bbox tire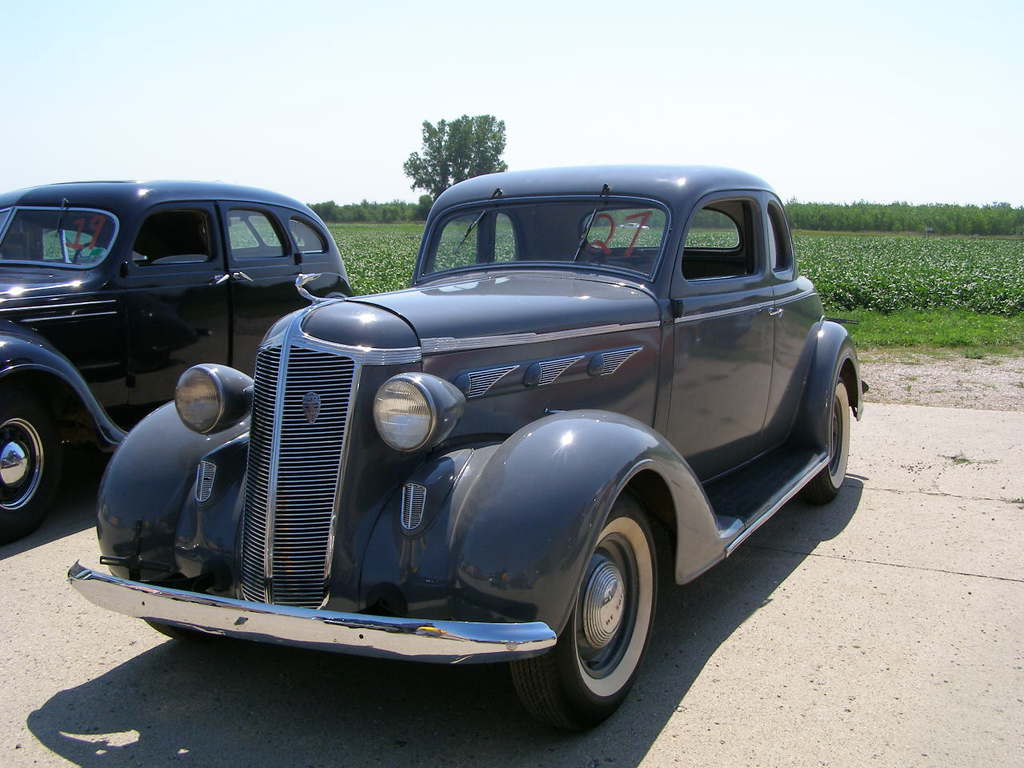
(x1=152, y1=626, x2=218, y2=646)
